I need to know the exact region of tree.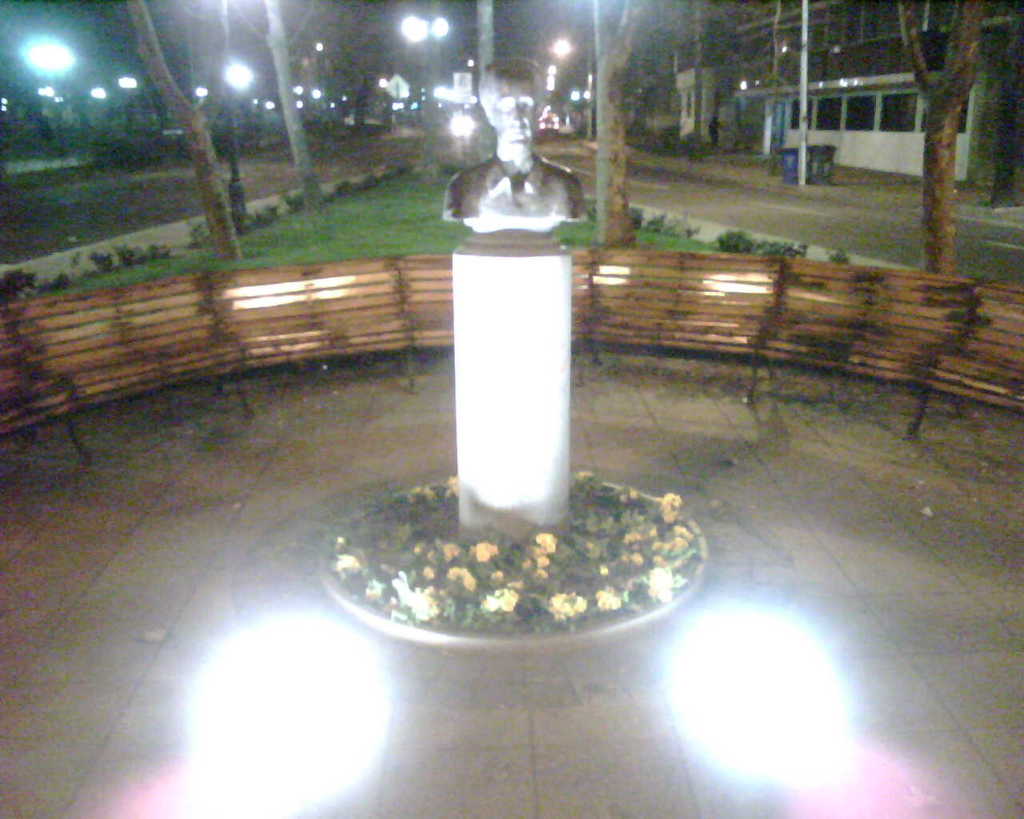
Region: <region>220, 0, 325, 213</region>.
